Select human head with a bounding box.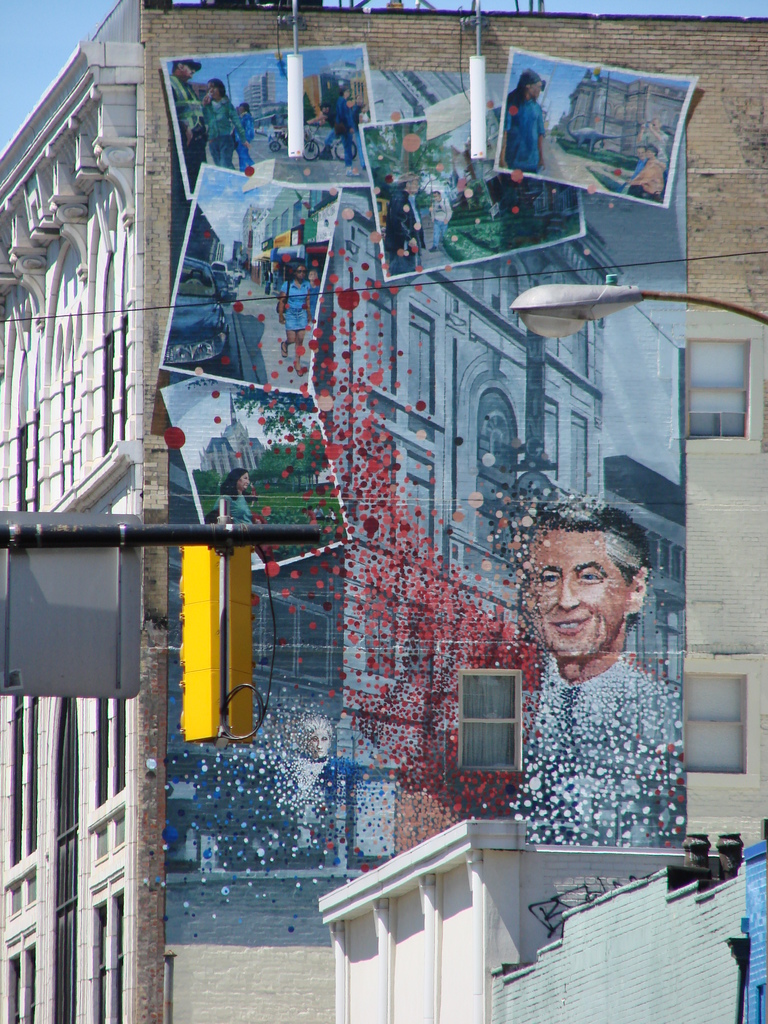
bbox(646, 143, 658, 159).
